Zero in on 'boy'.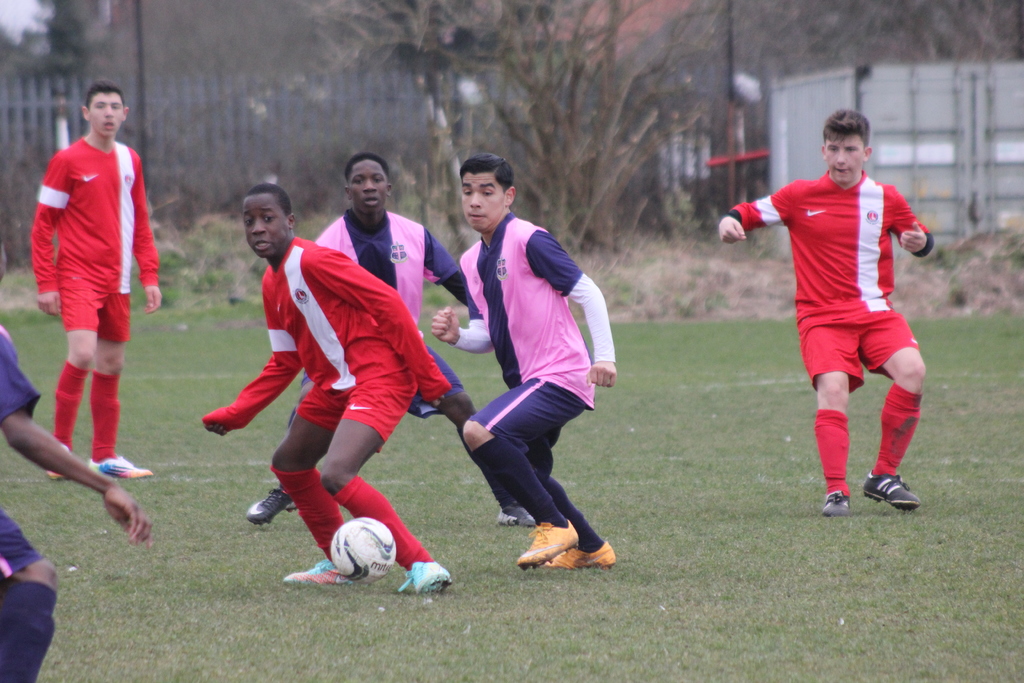
Zeroed in: box=[249, 156, 471, 526].
